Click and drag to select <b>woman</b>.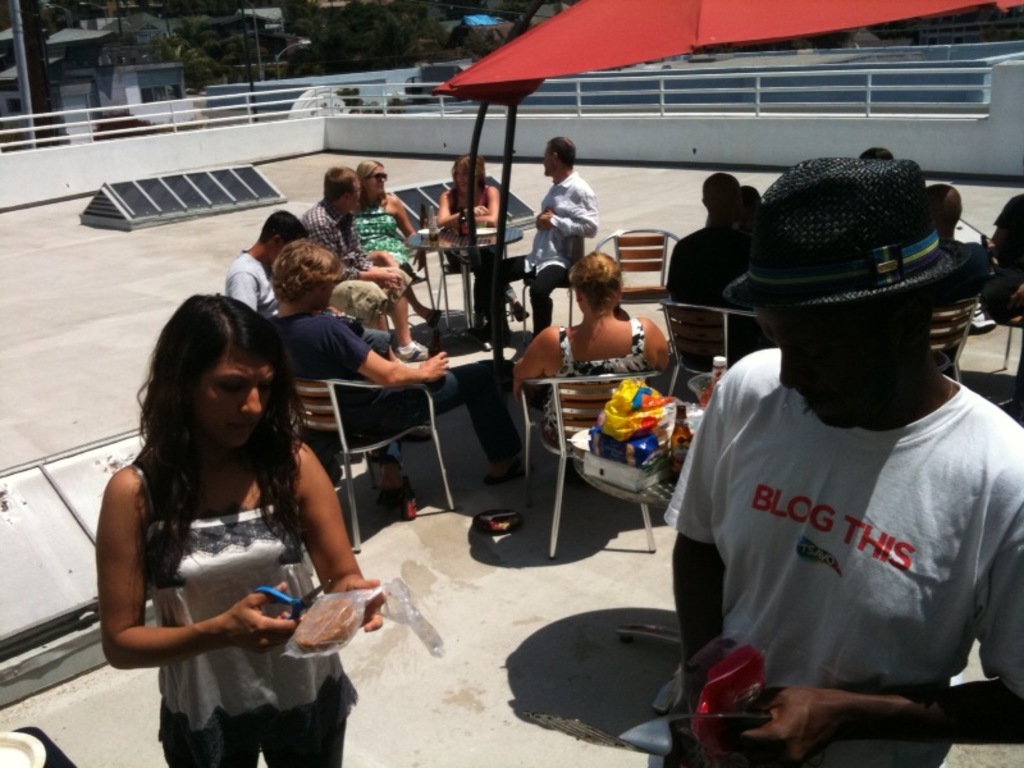
Selection: select_region(93, 257, 362, 767).
